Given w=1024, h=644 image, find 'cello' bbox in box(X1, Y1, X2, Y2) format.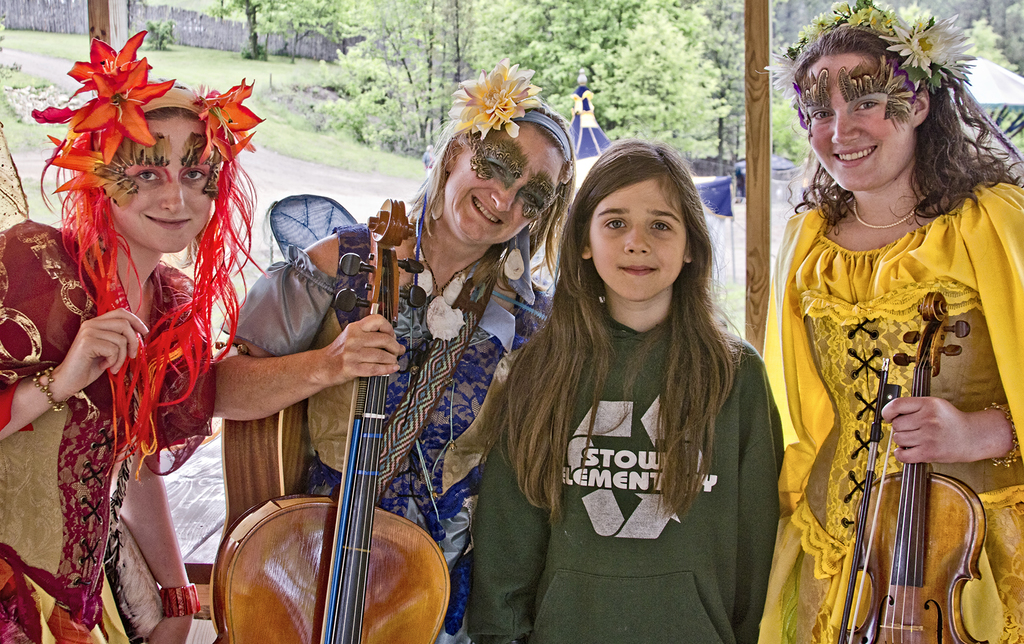
box(833, 294, 988, 643).
